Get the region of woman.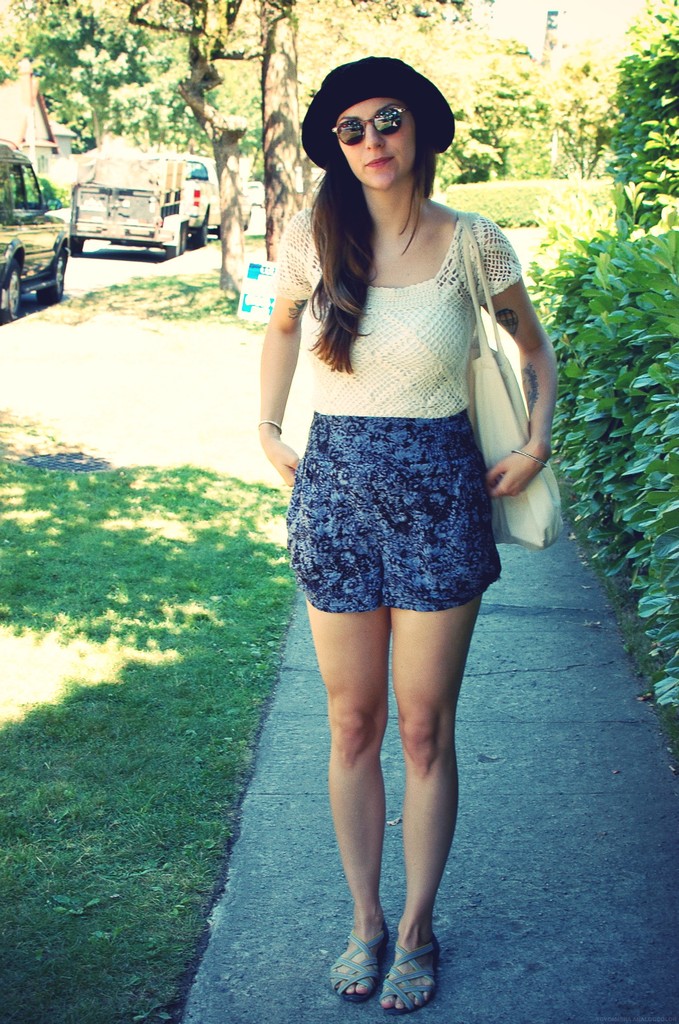
x1=246 y1=90 x2=556 y2=950.
